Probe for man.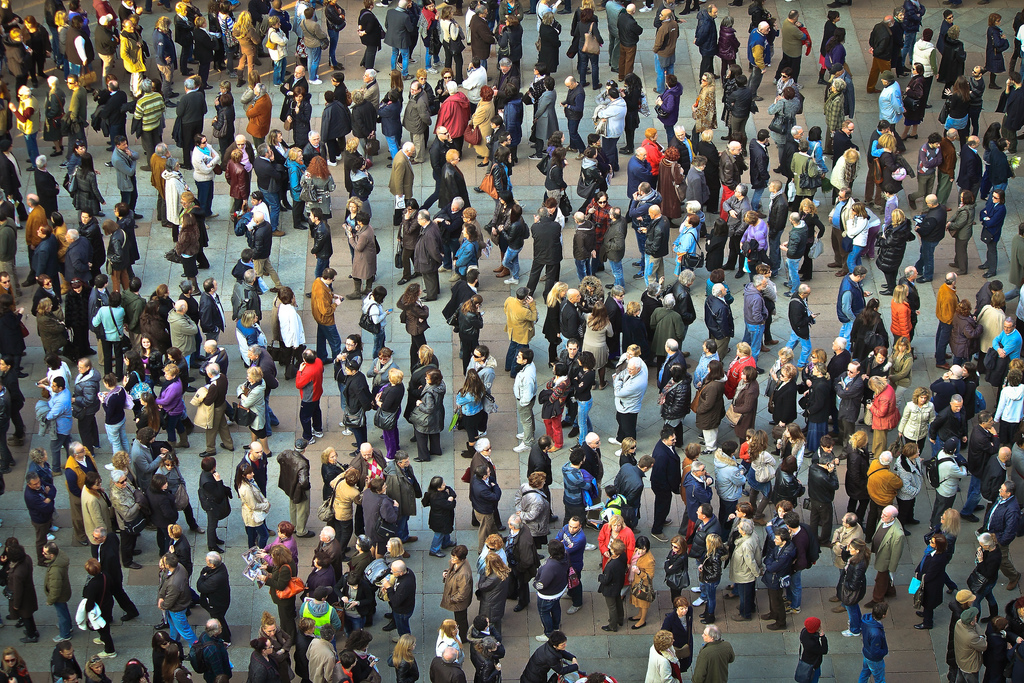
Probe result: [1000, 71, 1023, 154].
